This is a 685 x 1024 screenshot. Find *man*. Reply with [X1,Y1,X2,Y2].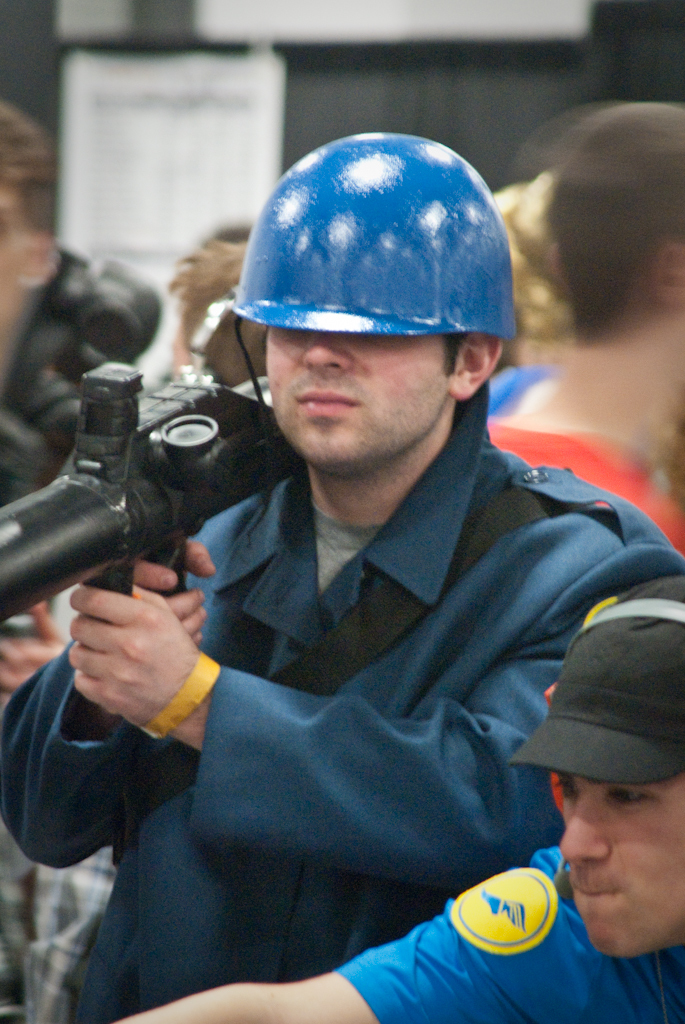
[0,102,69,423].
